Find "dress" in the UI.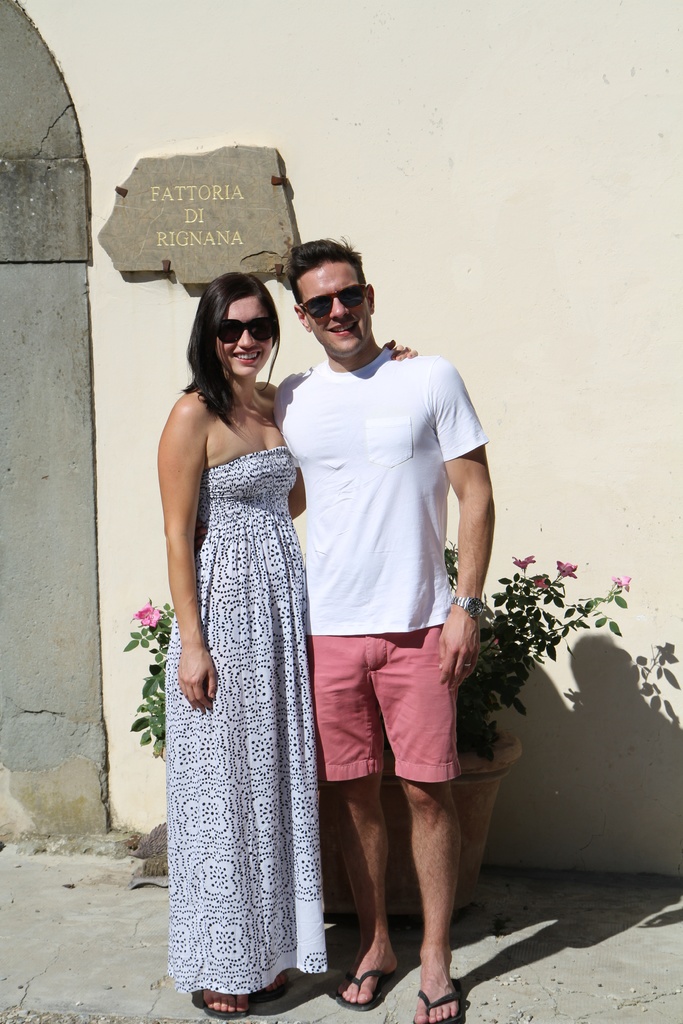
UI element at <box>156,312,333,1011</box>.
